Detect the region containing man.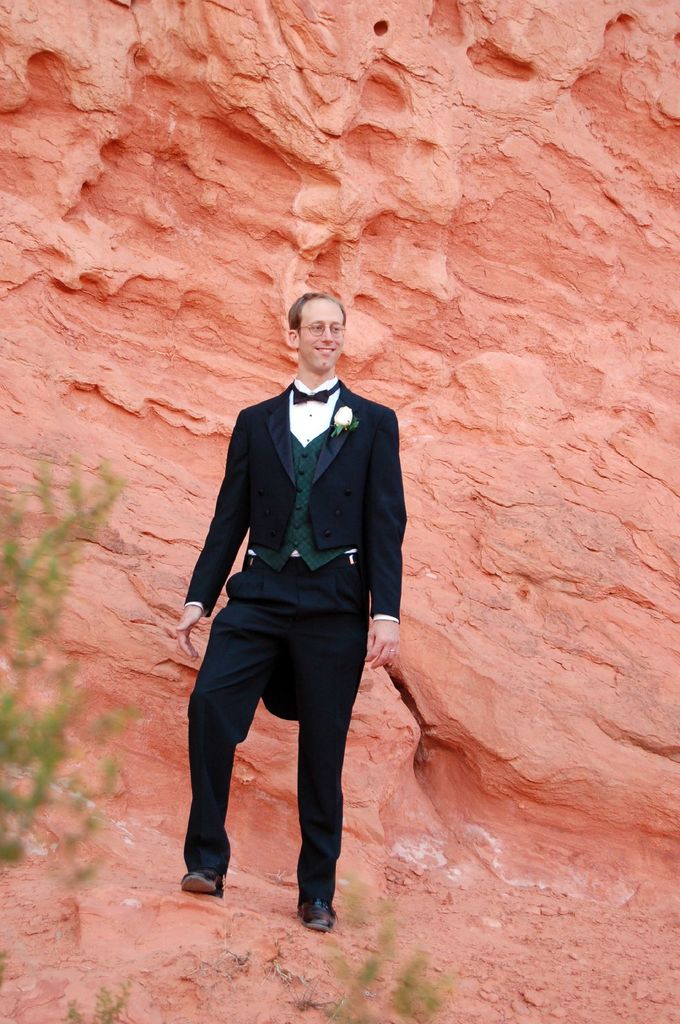
<bbox>166, 284, 420, 935</bbox>.
